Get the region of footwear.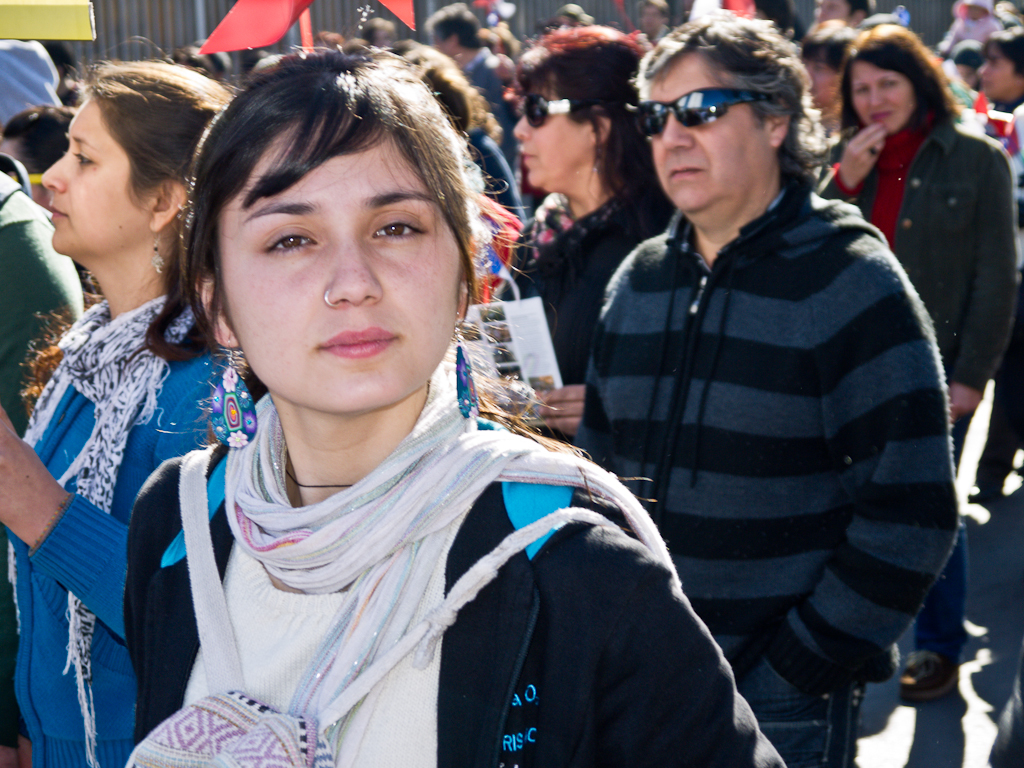
1013 457 1023 478.
